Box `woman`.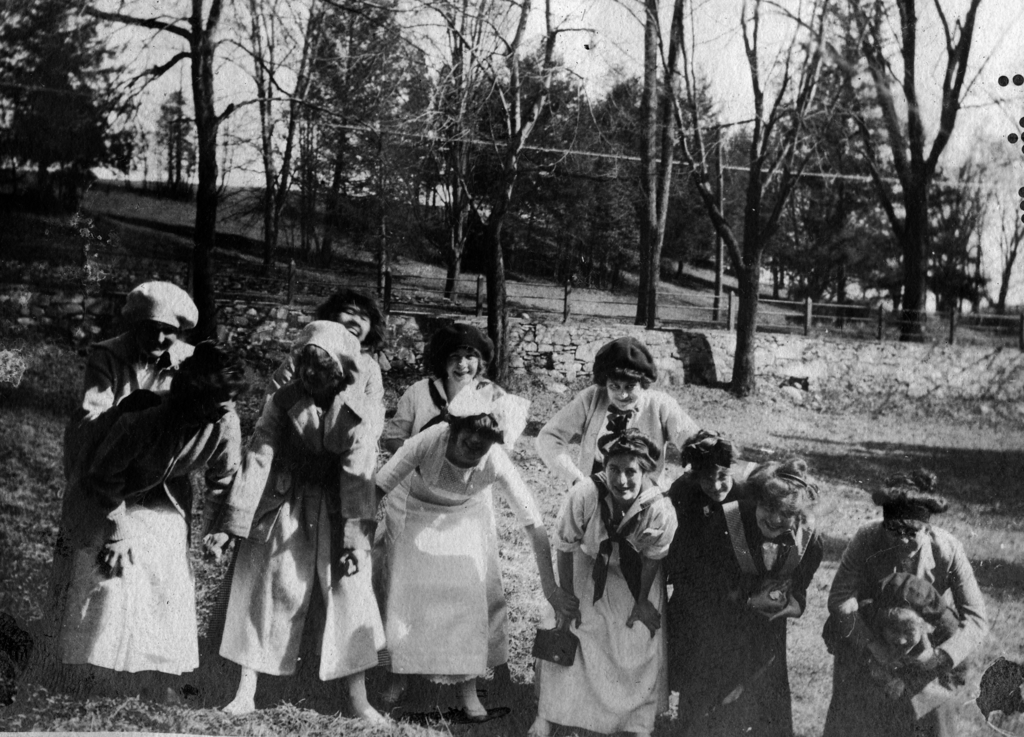
select_region(530, 334, 716, 489).
